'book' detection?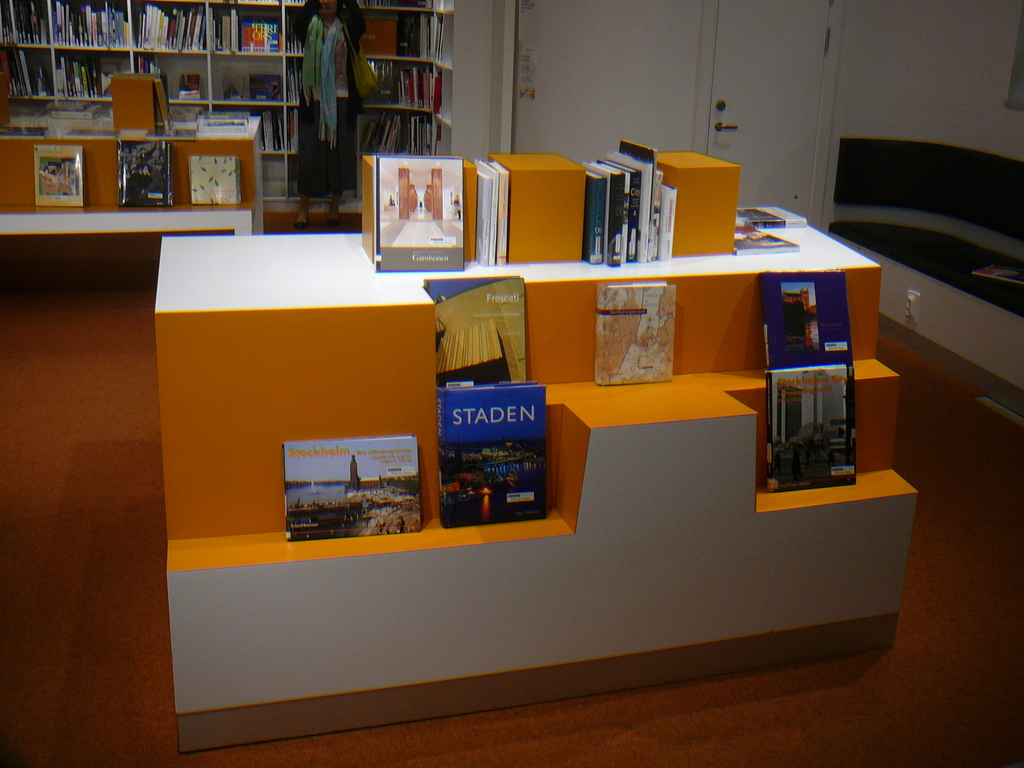
BBox(185, 150, 247, 209)
